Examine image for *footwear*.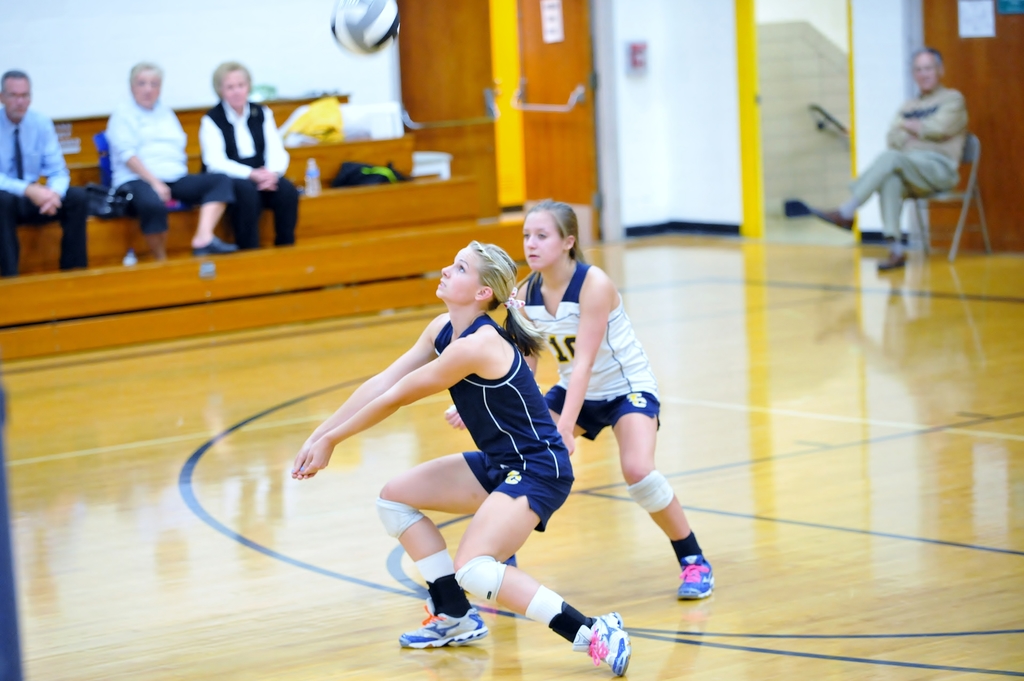
Examination result: box(671, 550, 711, 605).
